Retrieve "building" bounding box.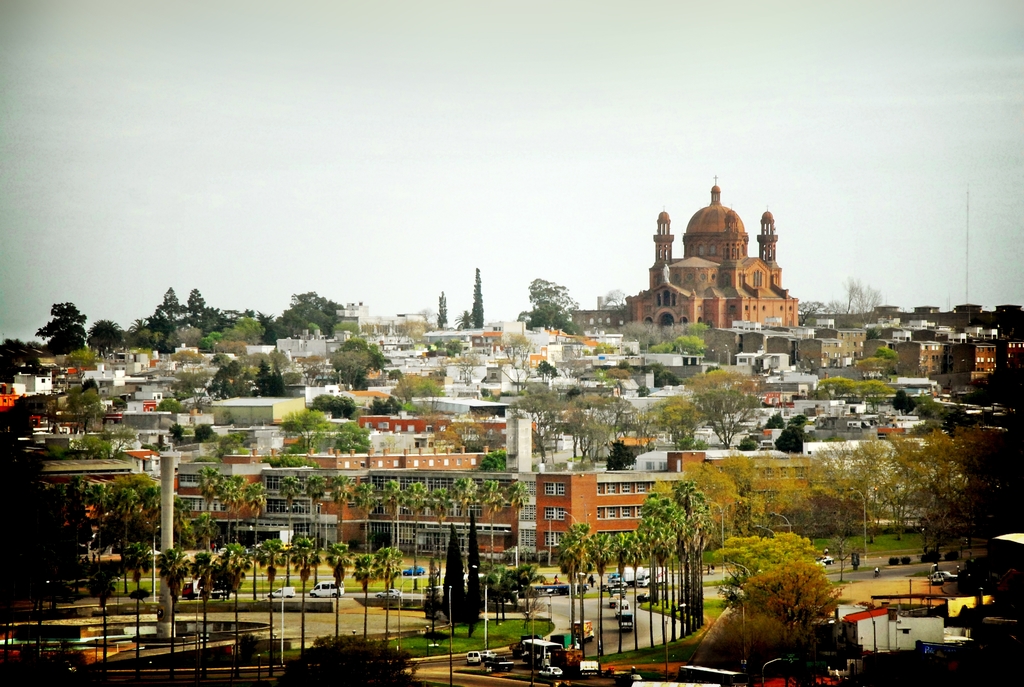
Bounding box: 797, 338, 850, 373.
